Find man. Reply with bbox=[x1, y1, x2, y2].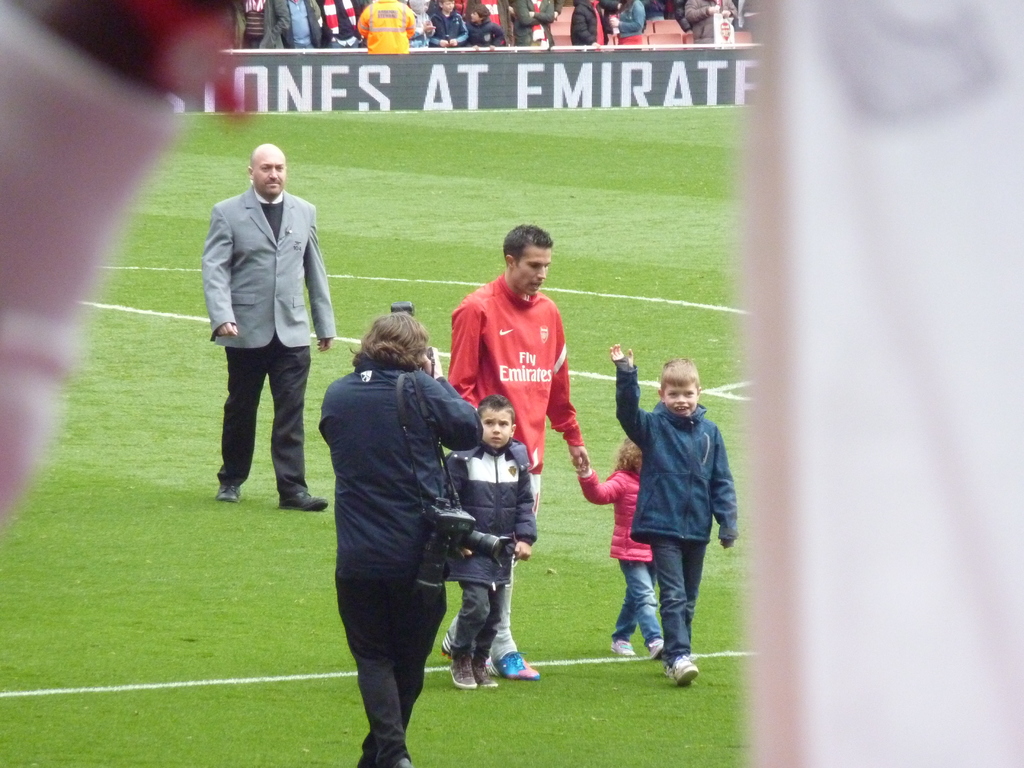
bbox=[193, 140, 332, 532].
